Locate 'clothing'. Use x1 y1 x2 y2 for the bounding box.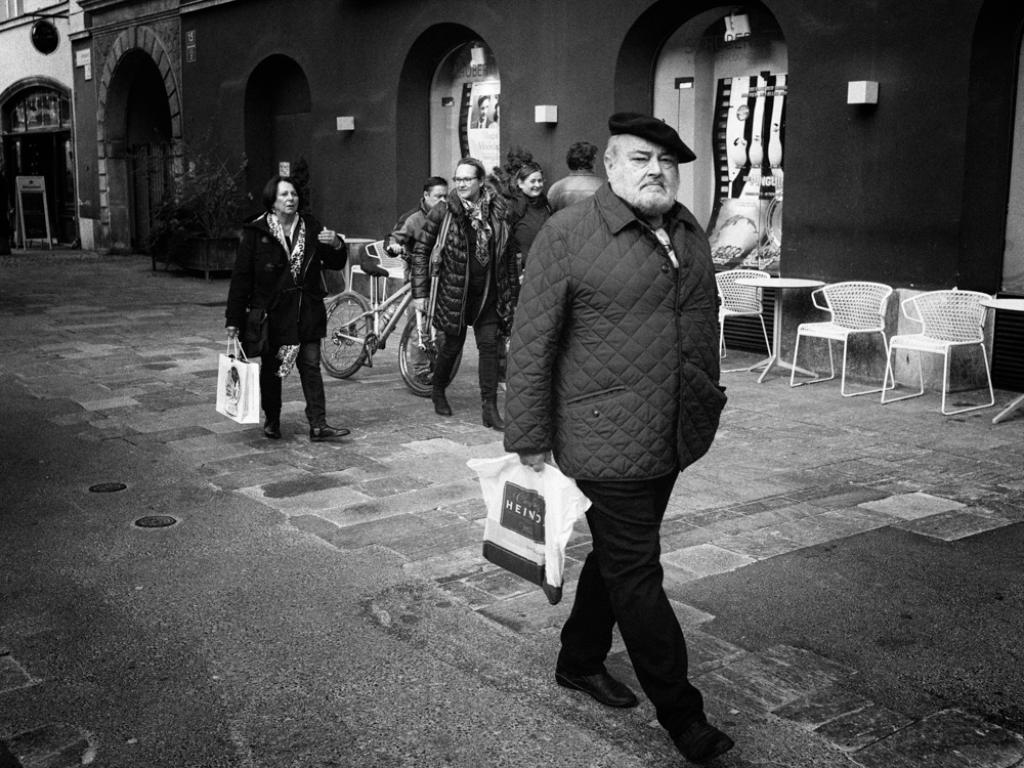
495 194 557 302.
